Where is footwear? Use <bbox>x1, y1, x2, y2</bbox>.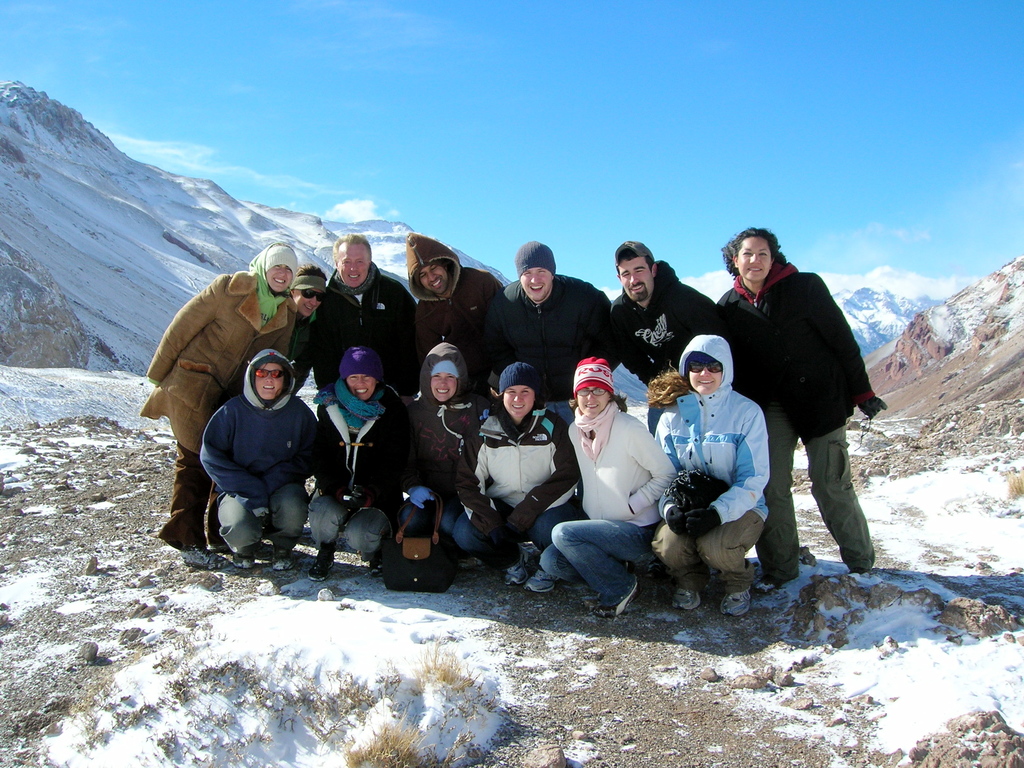
<bbox>312, 553, 335, 584</bbox>.
